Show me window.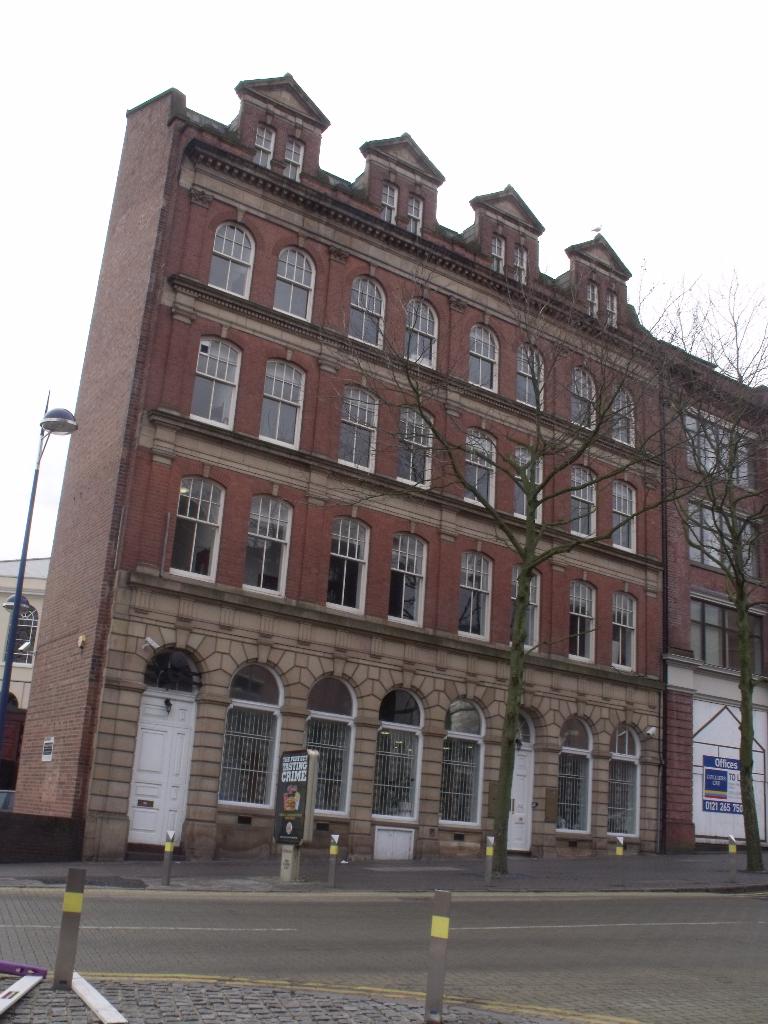
window is here: BBox(349, 278, 386, 348).
